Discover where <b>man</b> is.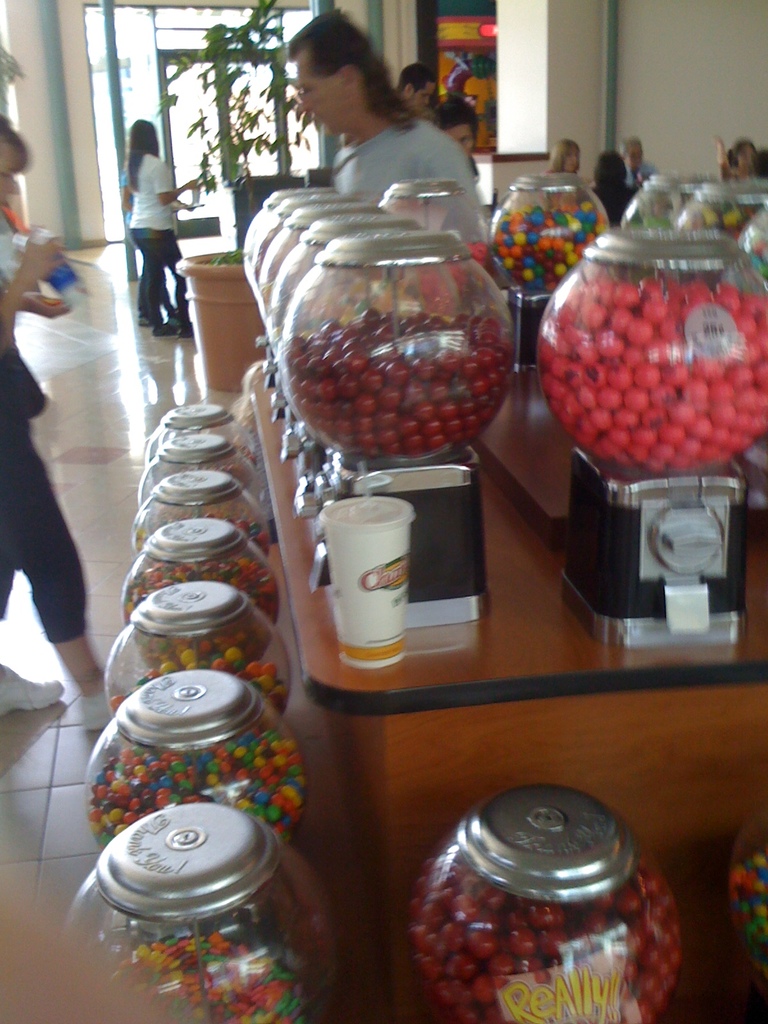
Discovered at [x1=287, y1=5, x2=492, y2=238].
